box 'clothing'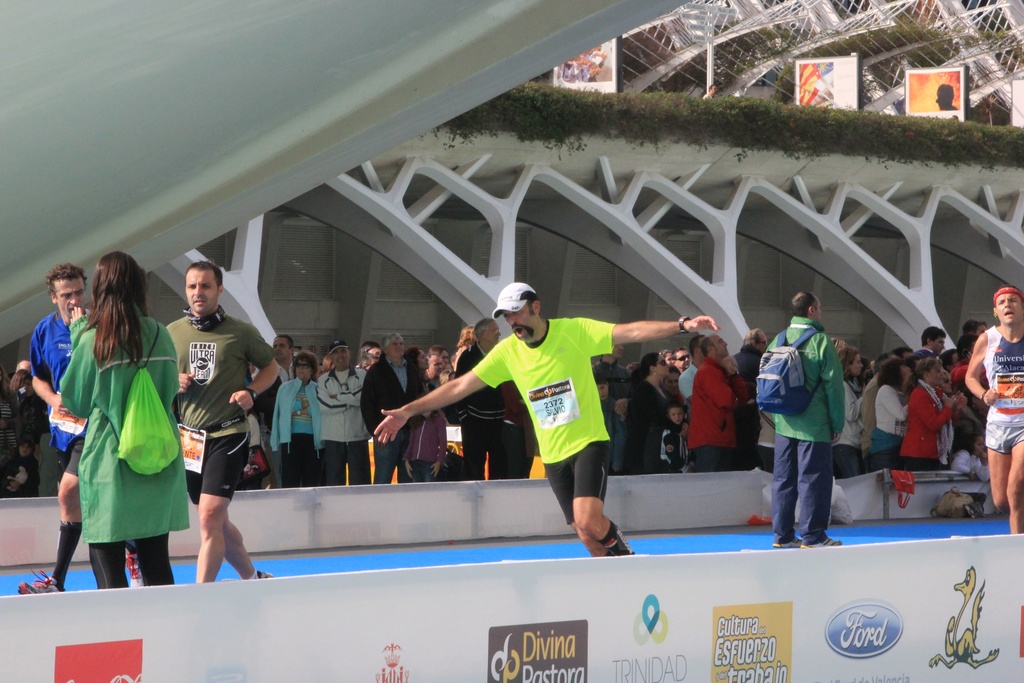
[left=52, top=324, right=179, bottom=572]
